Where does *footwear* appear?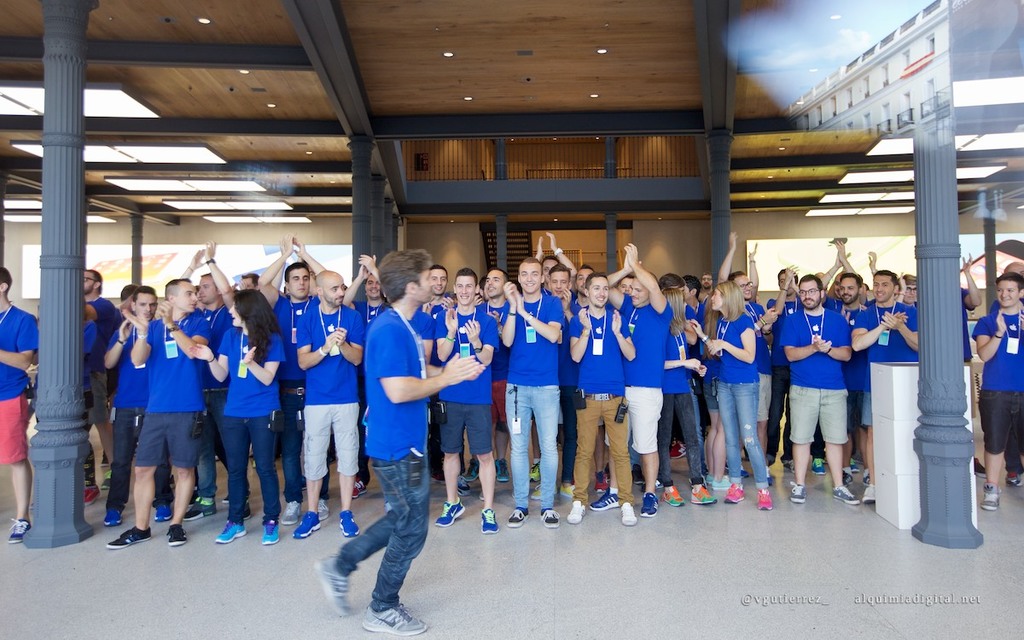
Appears at {"left": 975, "top": 458, "right": 988, "bottom": 475}.
